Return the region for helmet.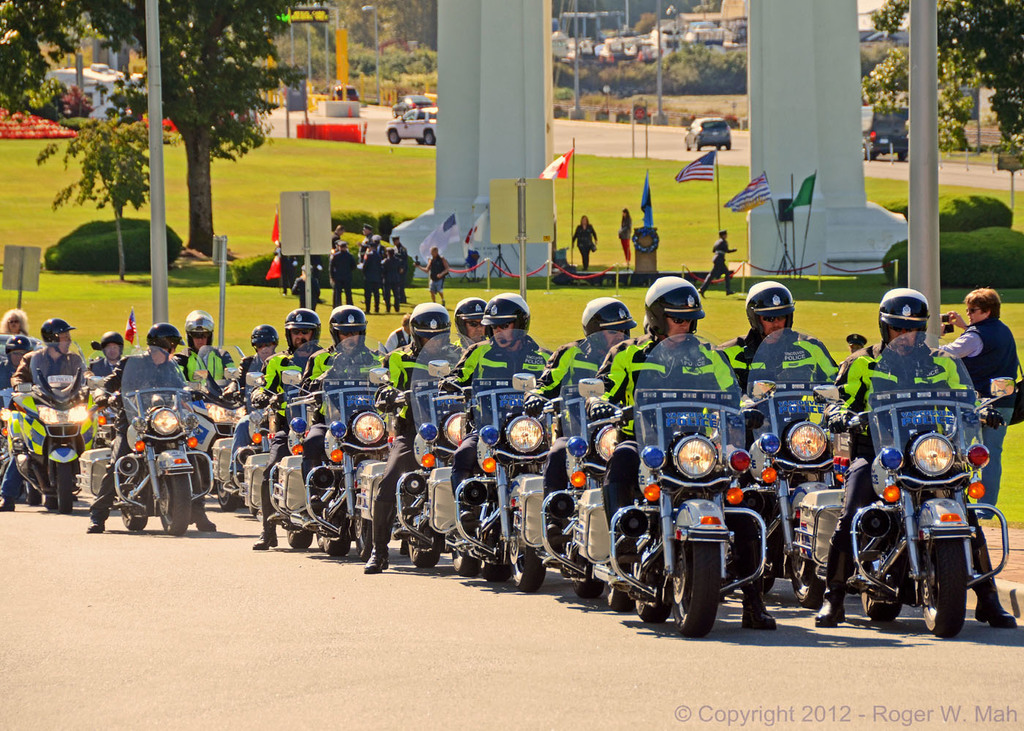
881/284/925/346.
